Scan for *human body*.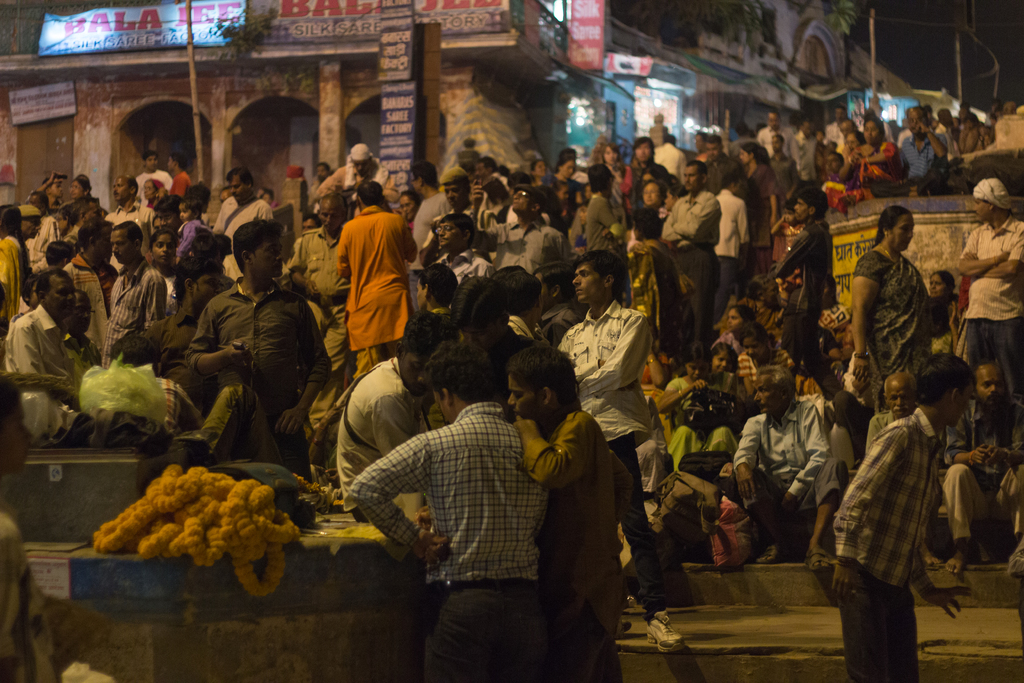
Scan result: <region>638, 179, 666, 232</region>.
